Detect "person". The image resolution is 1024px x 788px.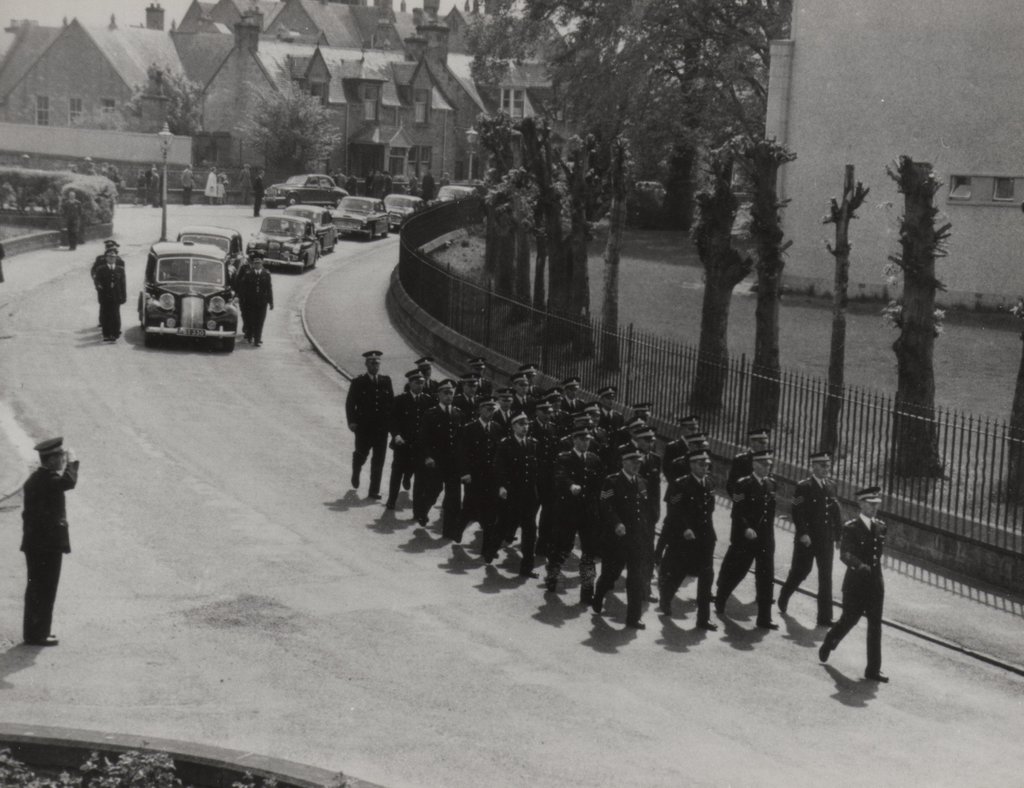
BBox(345, 172, 360, 196).
